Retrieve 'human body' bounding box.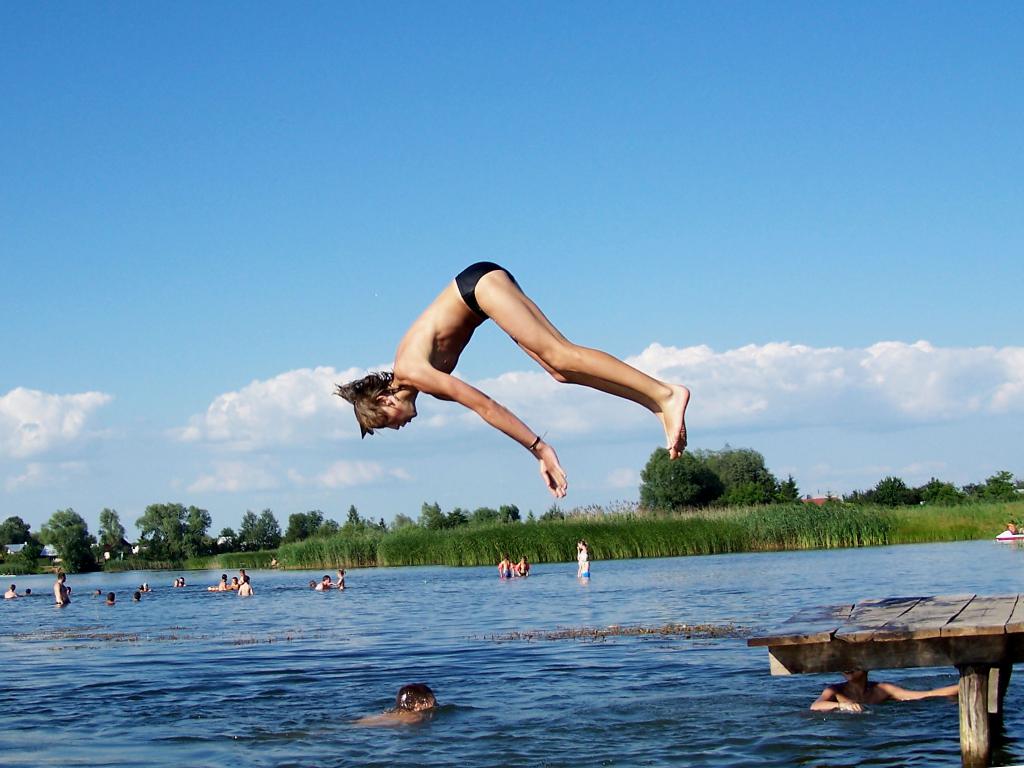
Bounding box: [x1=98, y1=593, x2=119, y2=604].
